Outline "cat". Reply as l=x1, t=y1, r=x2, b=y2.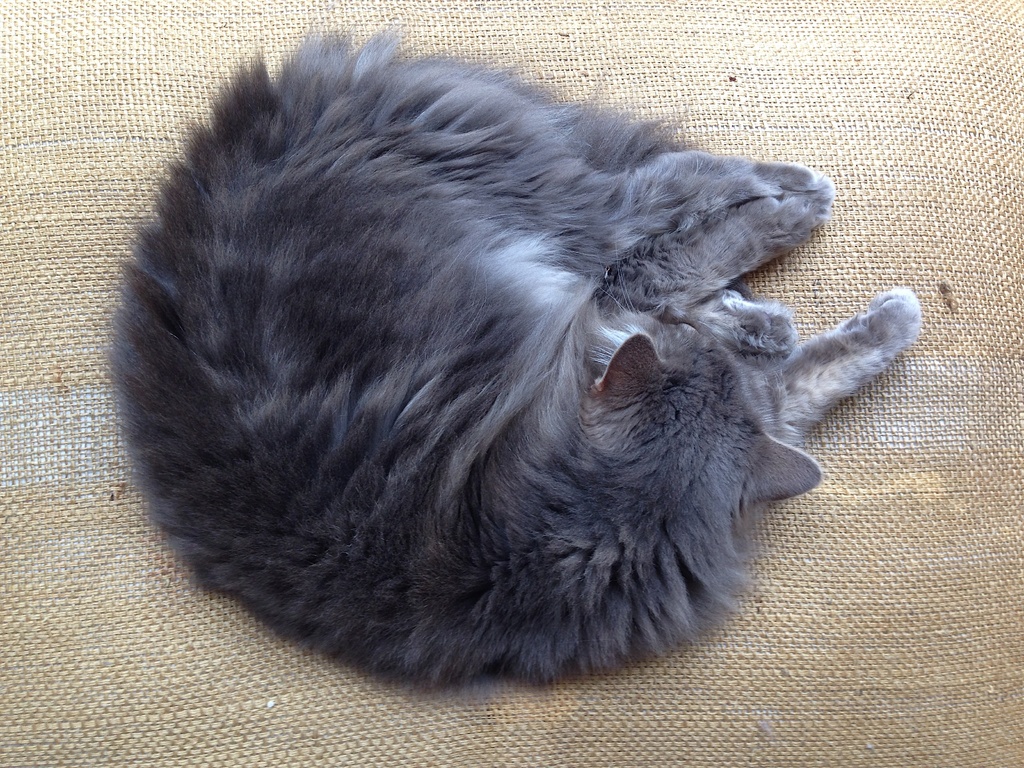
l=107, t=25, r=928, b=701.
